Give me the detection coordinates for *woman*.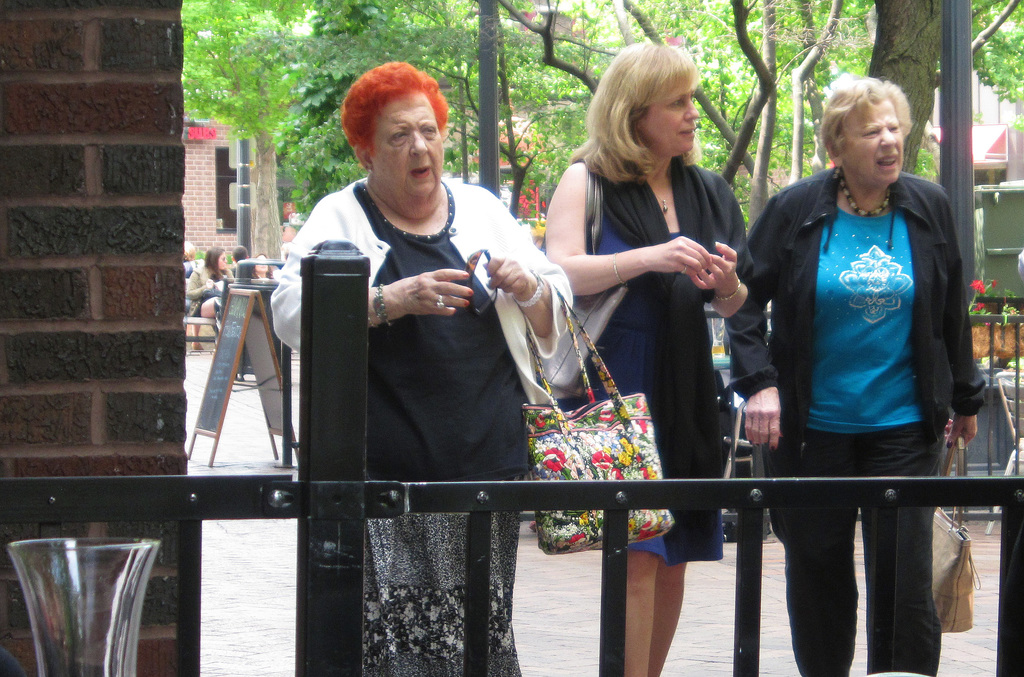
locate(251, 254, 275, 283).
